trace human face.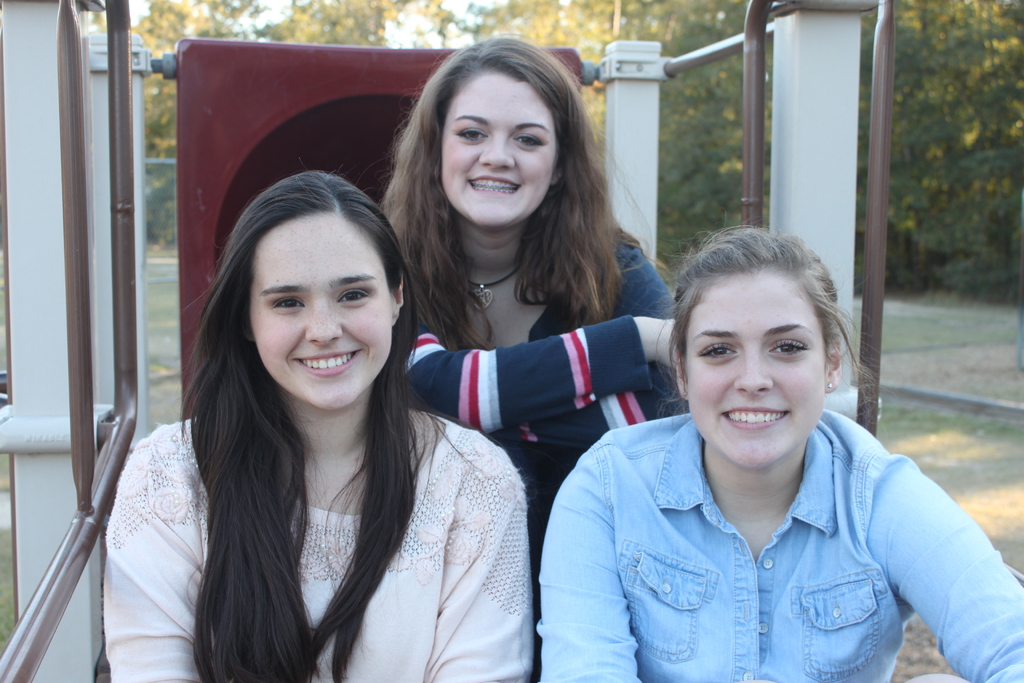
Traced to box=[442, 68, 557, 236].
